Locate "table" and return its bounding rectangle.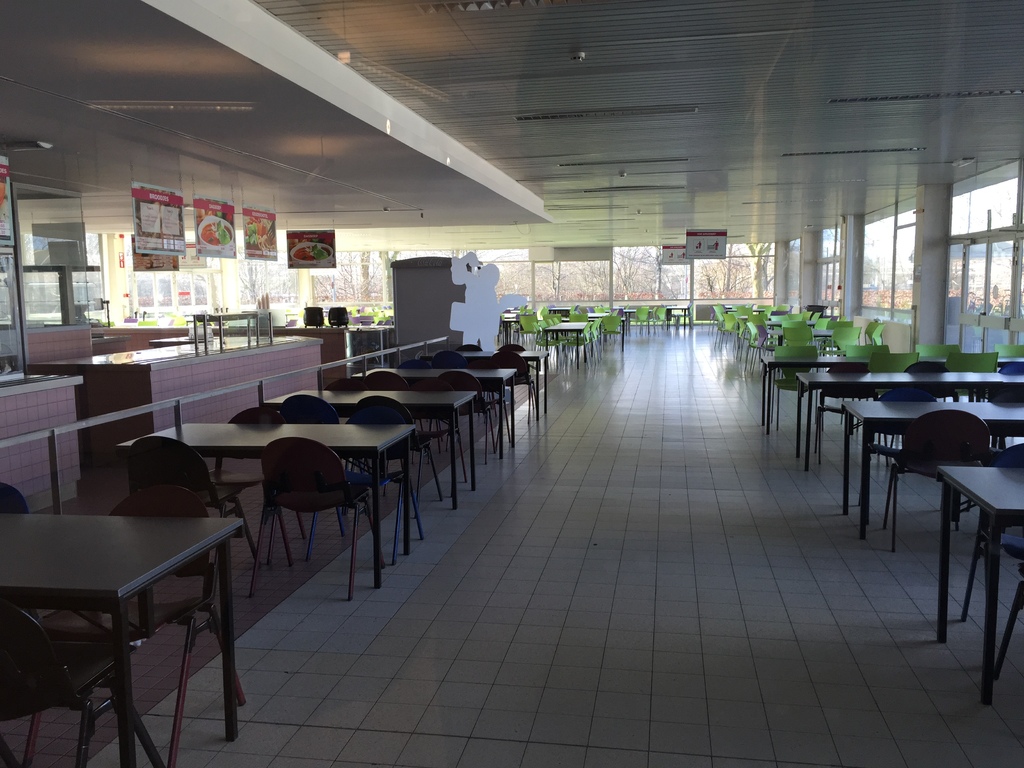
<region>117, 410, 417, 584</region>.
